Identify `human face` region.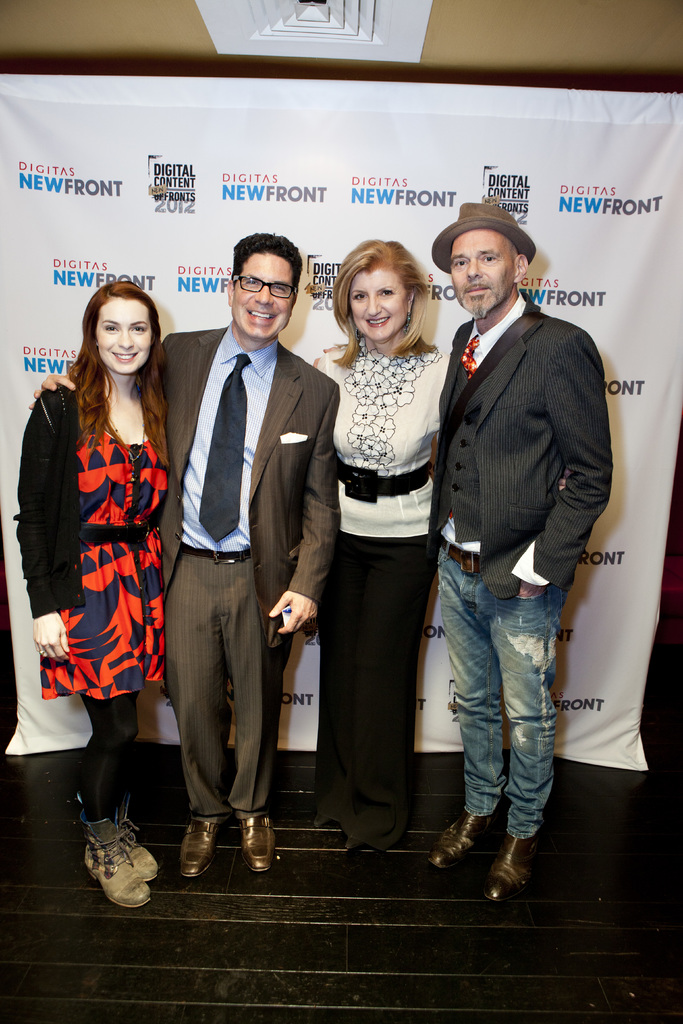
Region: 97/296/156/372.
